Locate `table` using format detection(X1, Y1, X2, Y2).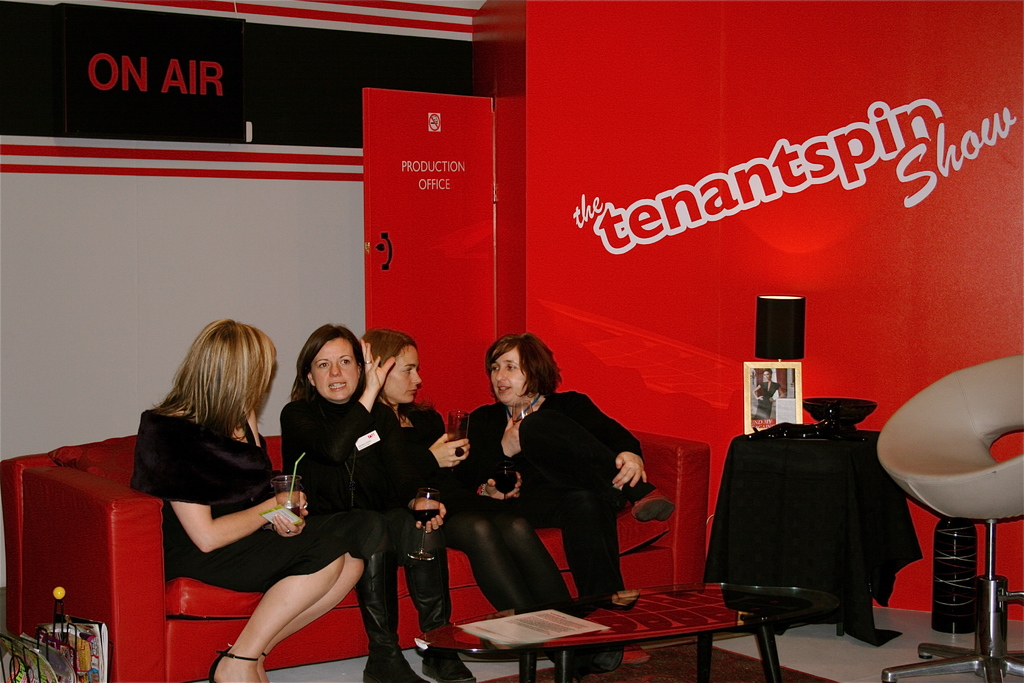
detection(404, 584, 810, 675).
